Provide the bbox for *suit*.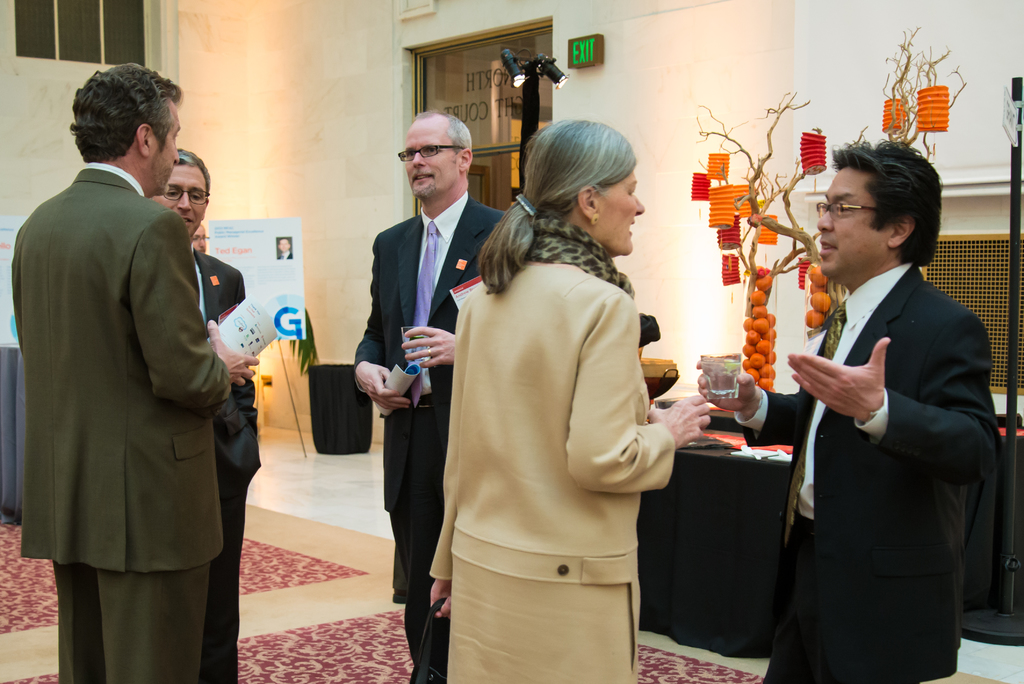
{"left": 278, "top": 250, "right": 292, "bottom": 257}.
